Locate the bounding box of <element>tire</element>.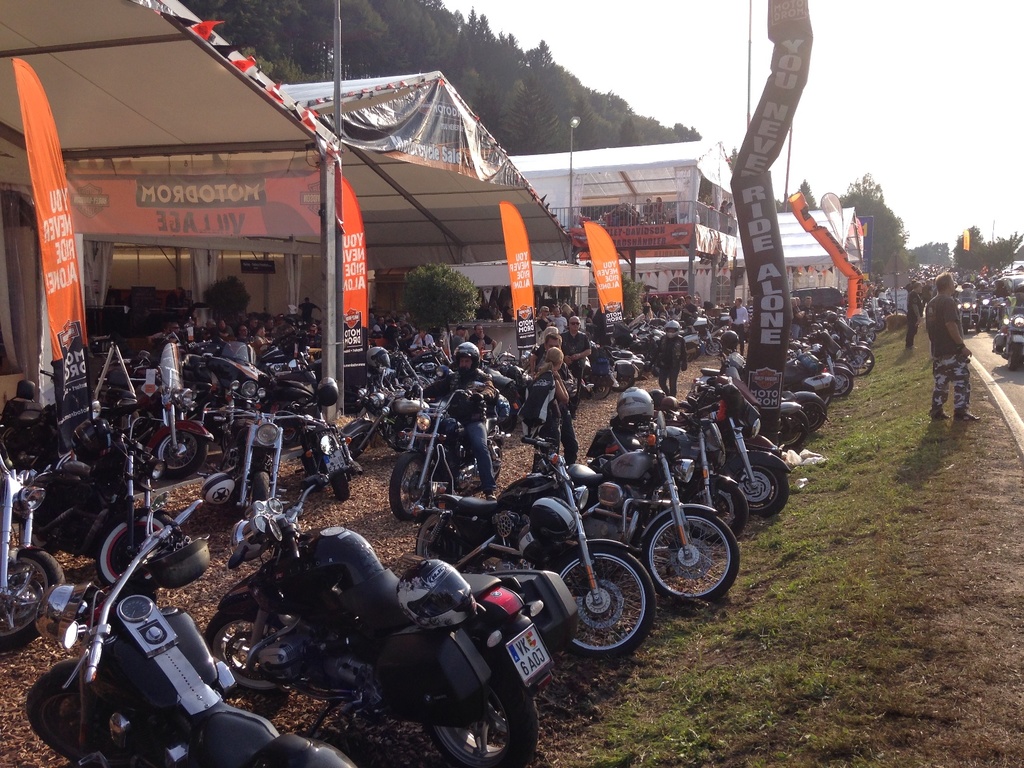
Bounding box: 707, 337, 721, 358.
